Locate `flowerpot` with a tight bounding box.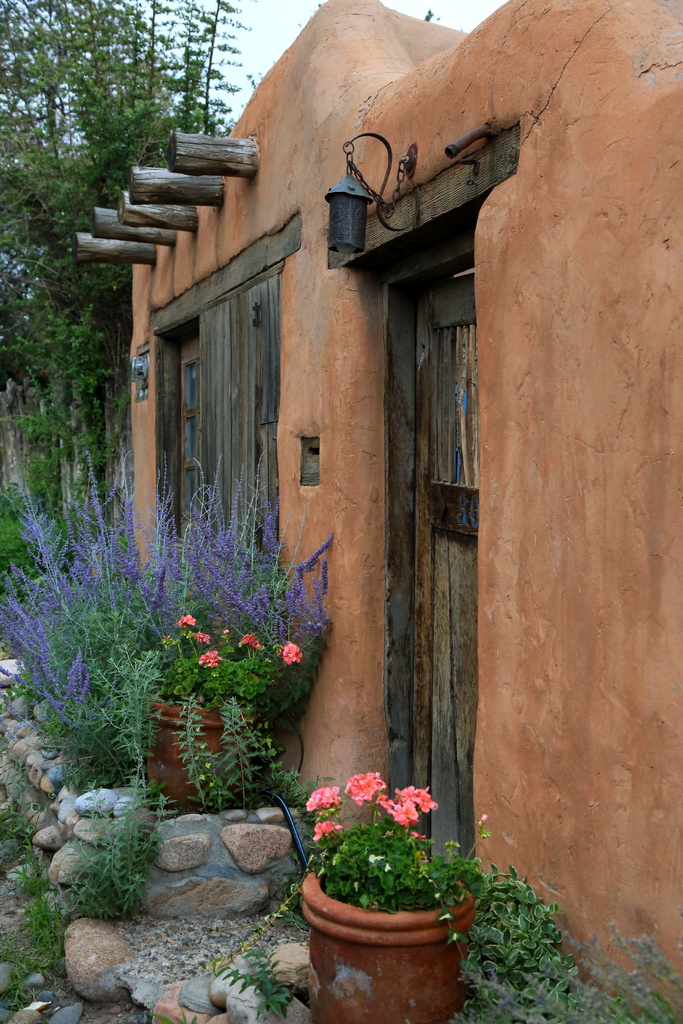
detection(153, 697, 258, 805).
